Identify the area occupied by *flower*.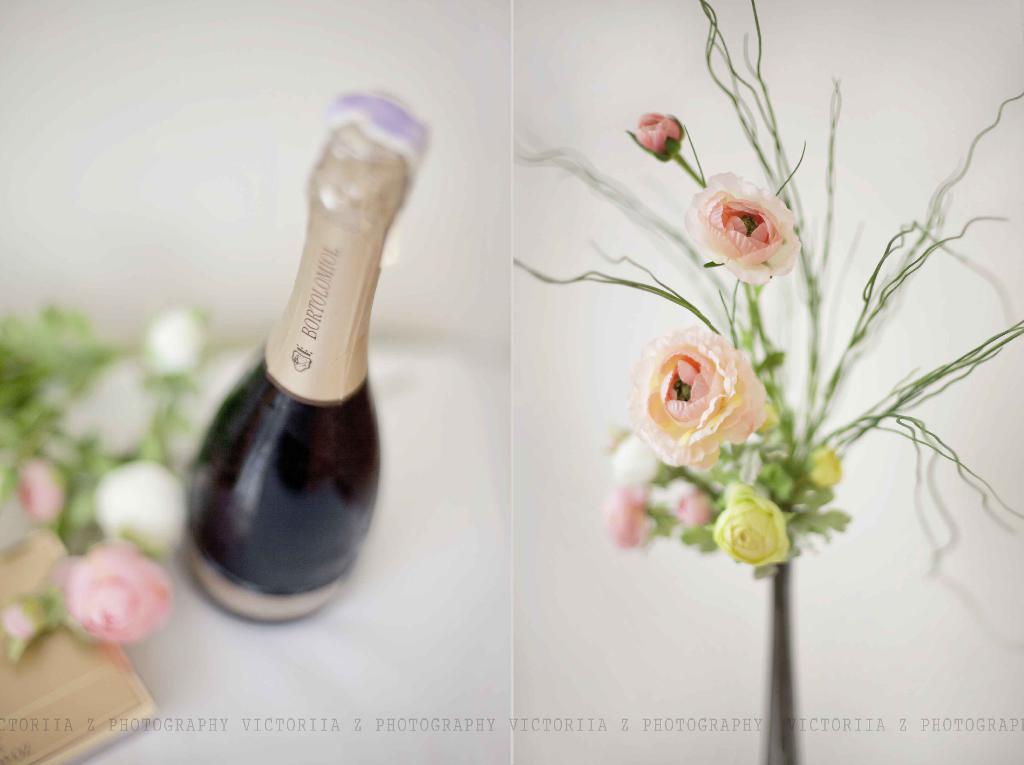
Area: [710,484,794,572].
